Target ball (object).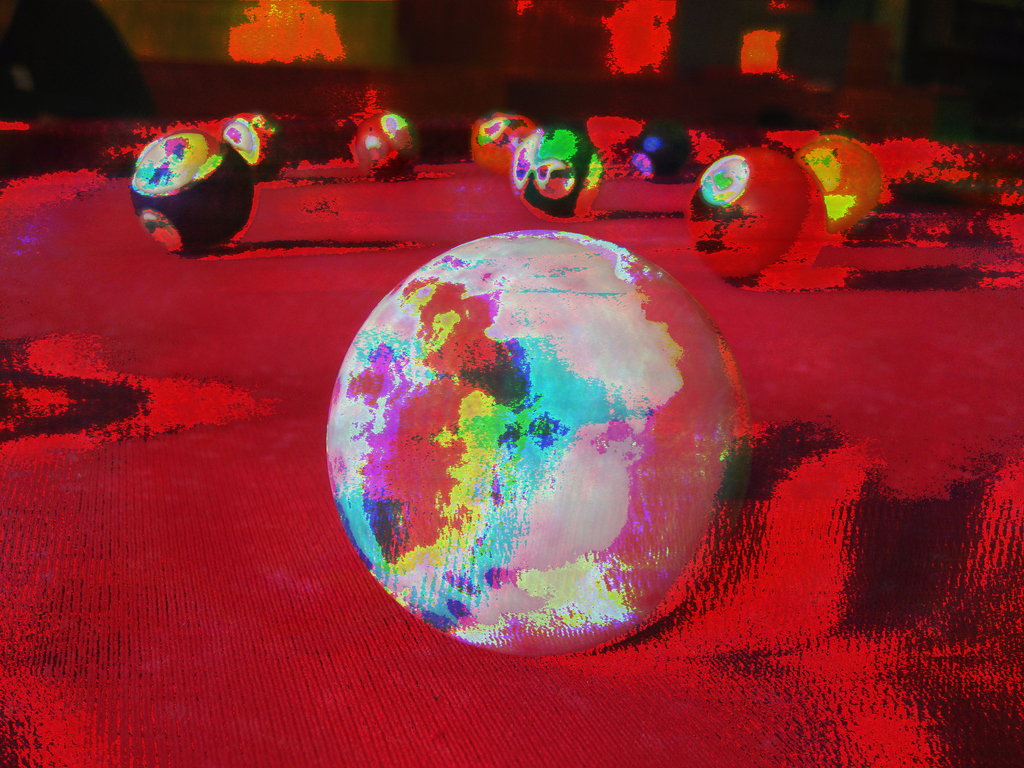
Target region: <region>509, 126, 606, 224</region>.
